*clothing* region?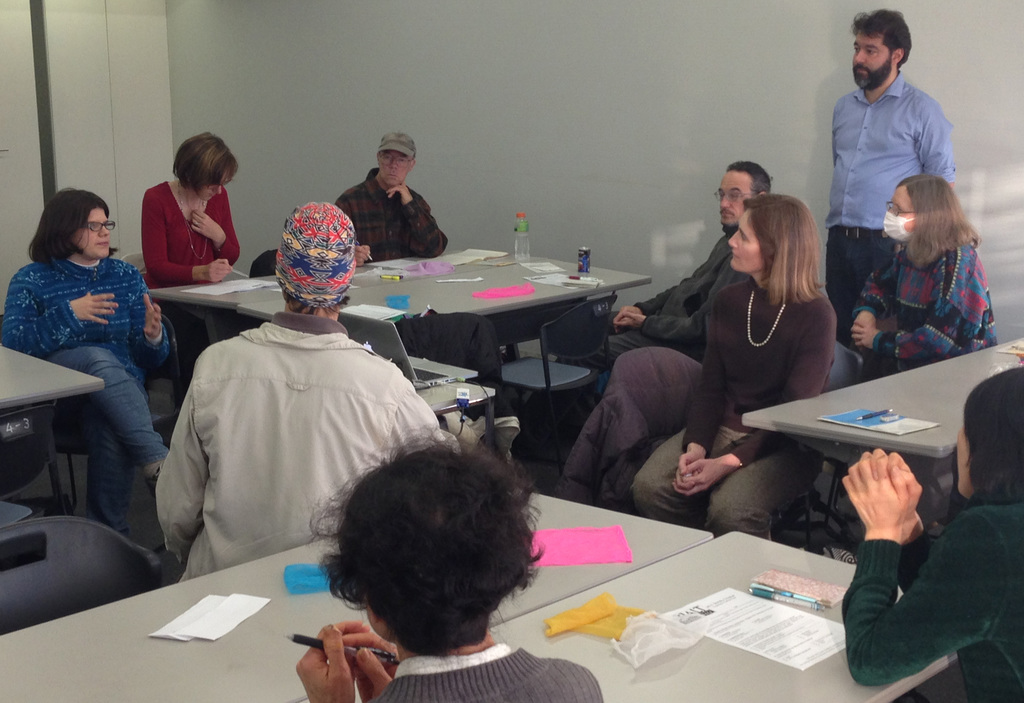
(840, 503, 1023, 702)
